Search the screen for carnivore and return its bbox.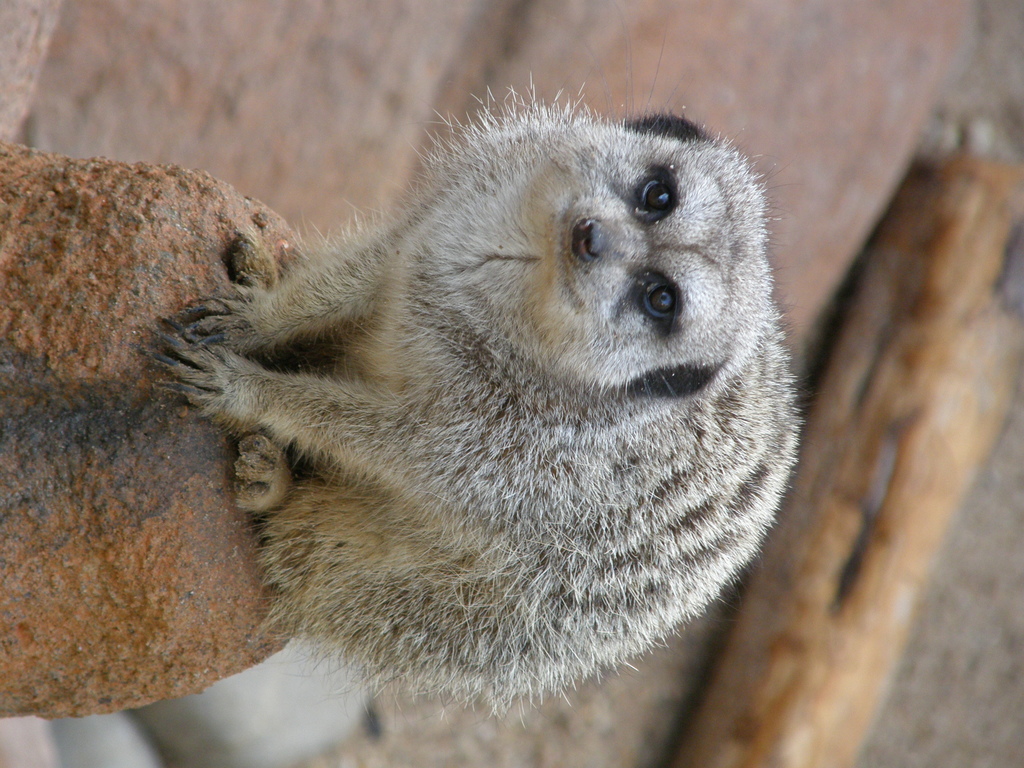
Found: box=[147, 83, 806, 706].
